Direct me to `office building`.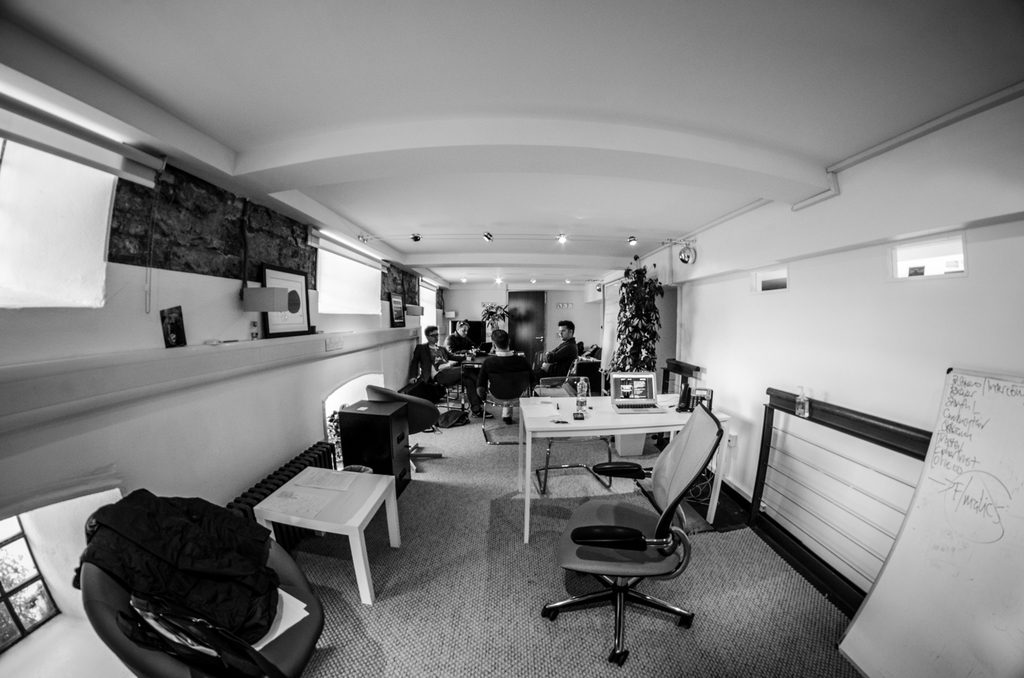
Direction: crop(61, 40, 959, 657).
